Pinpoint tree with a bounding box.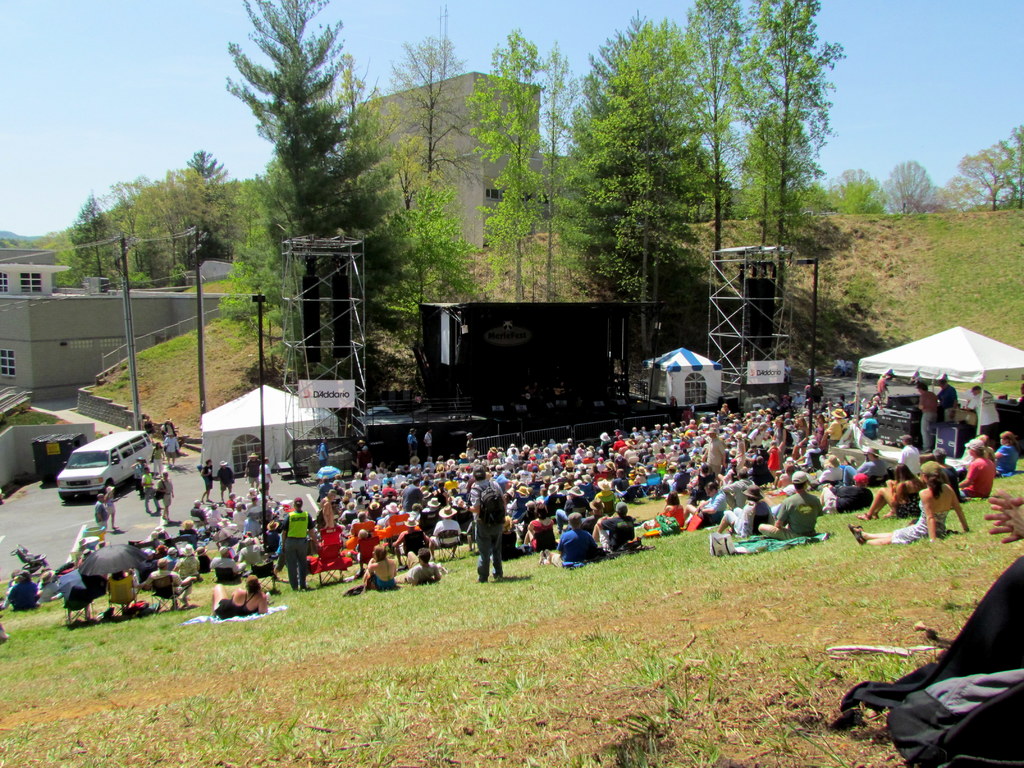
rect(1001, 120, 1023, 212).
